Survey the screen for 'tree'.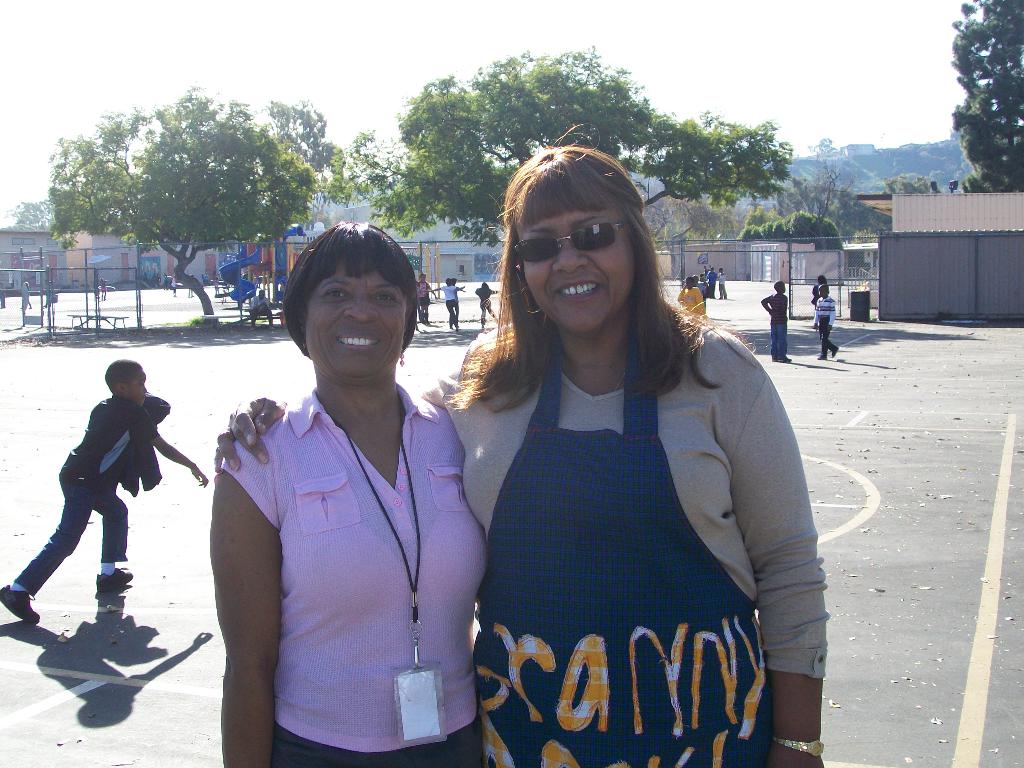
Survey found: (256,98,348,220).
